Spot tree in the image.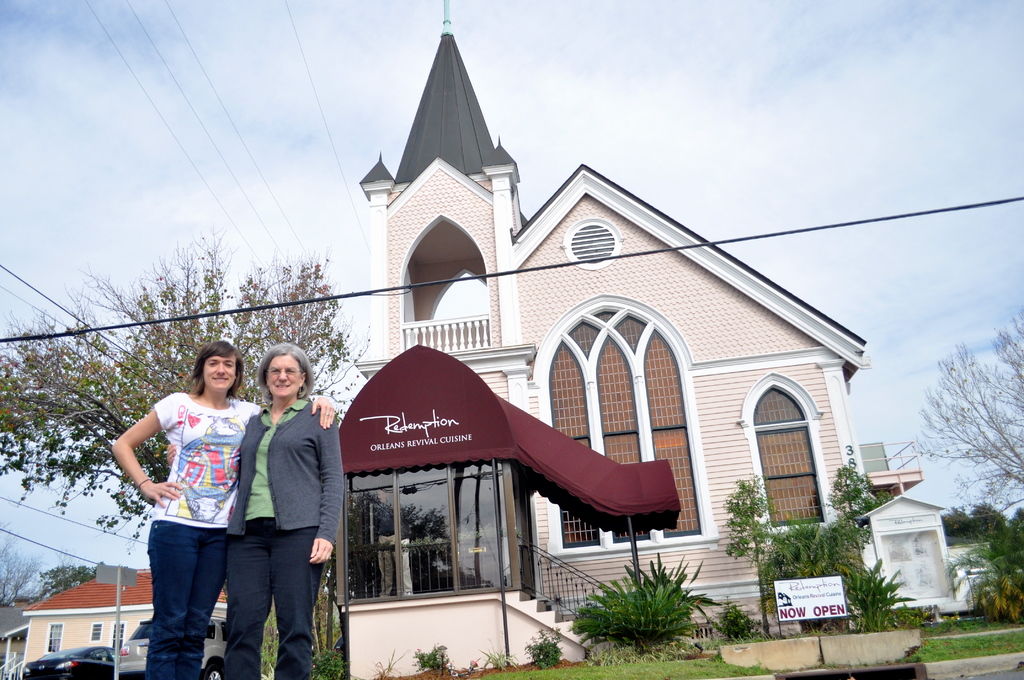
tree found at left=0, top=517, right=49, bottom=605.
